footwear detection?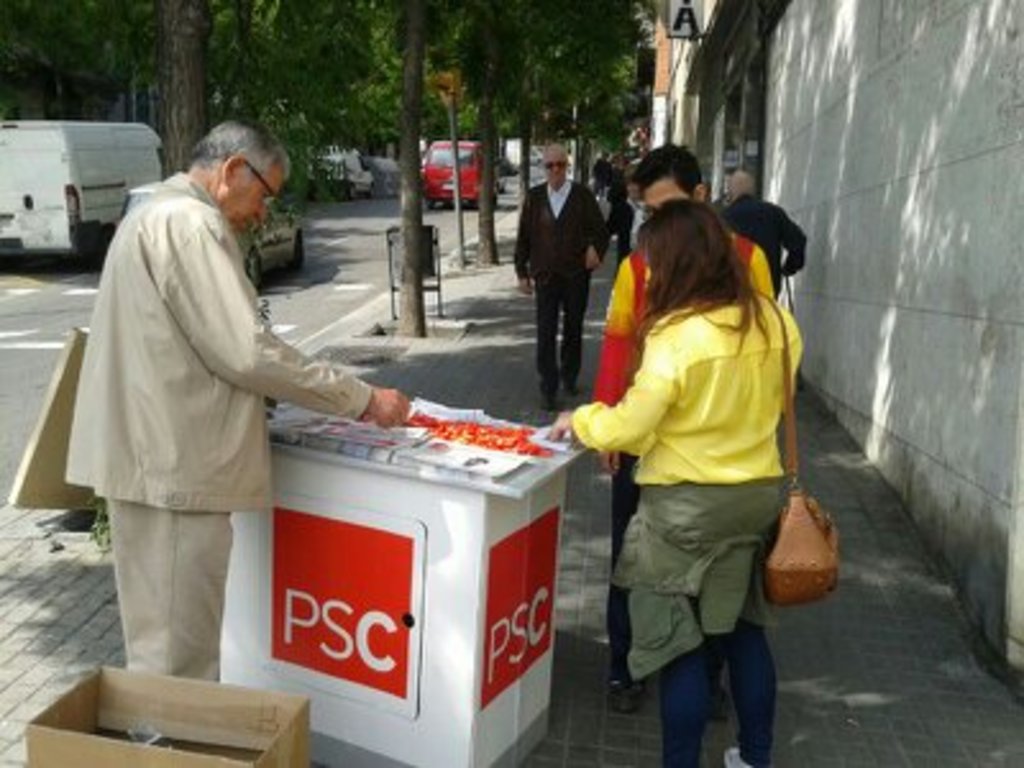
region(727, 740, 748, 765)
